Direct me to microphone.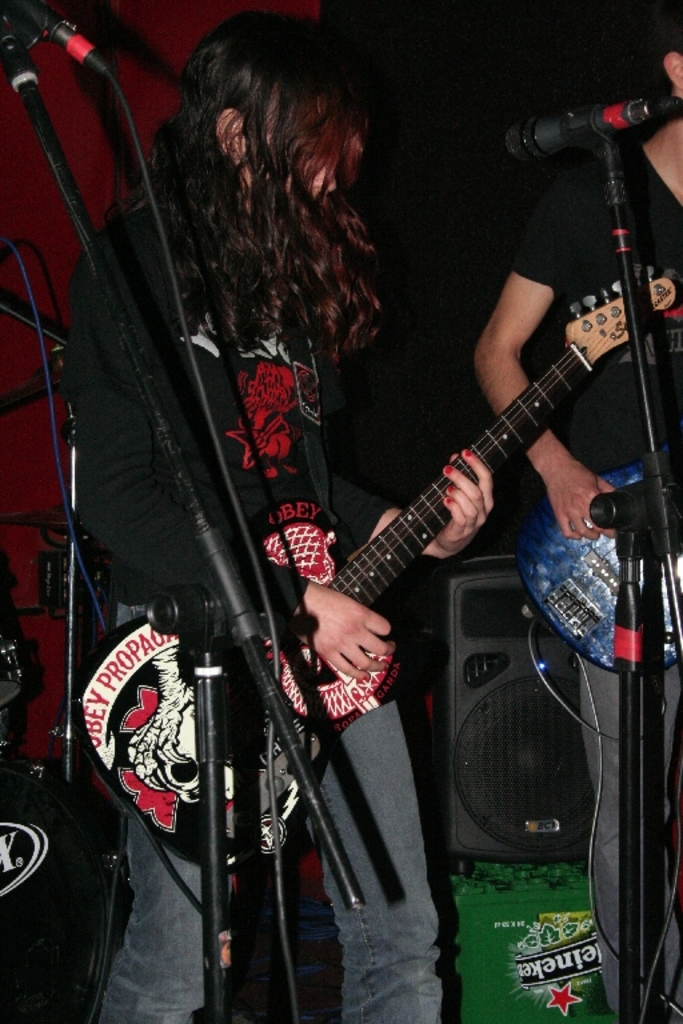
Direction: <bbox>512, 92, 638, 153</bbox>.
